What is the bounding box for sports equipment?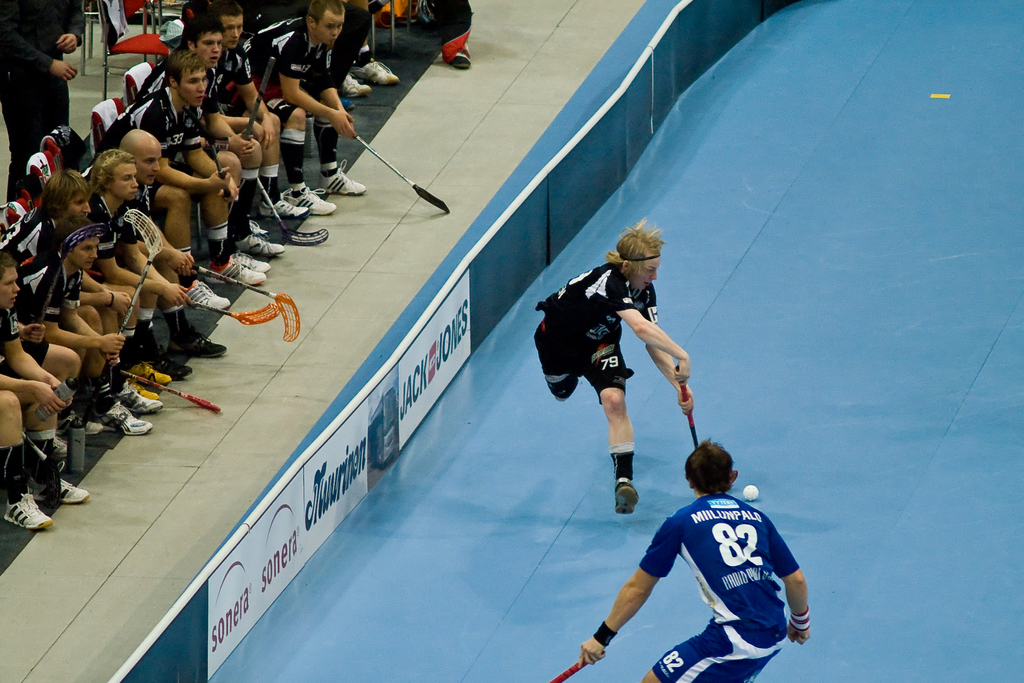
crop(246, 215, 272, 238).
